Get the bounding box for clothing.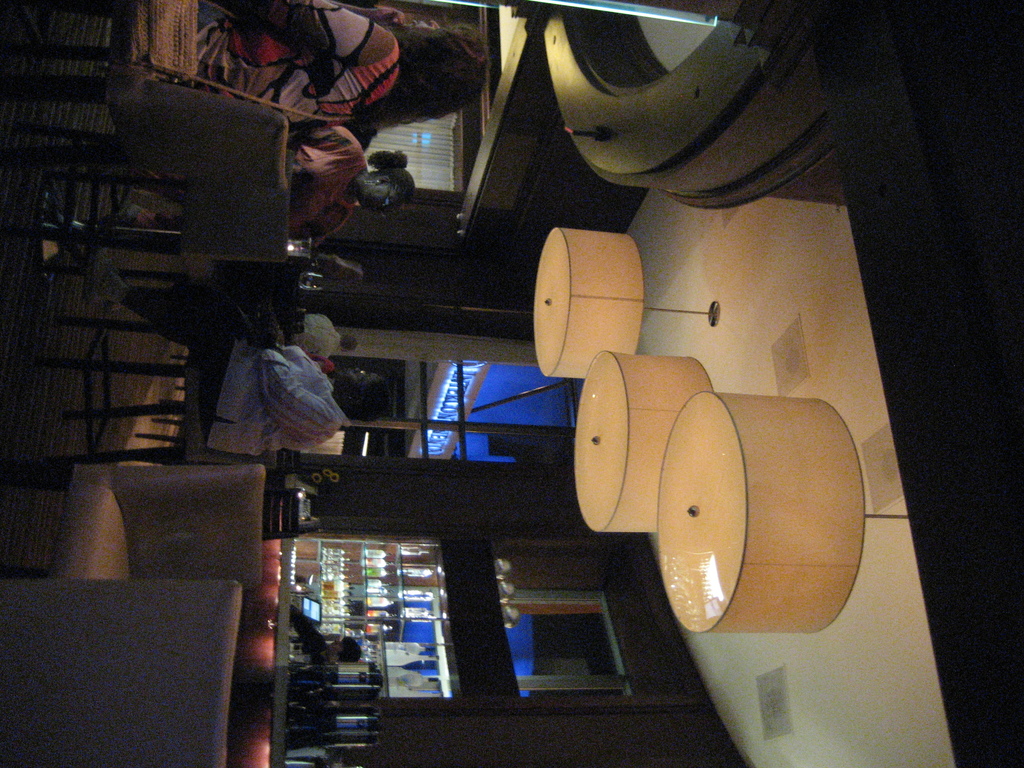
{"left": 290, "top": 610, "right": 340, "bottom": 669}.
